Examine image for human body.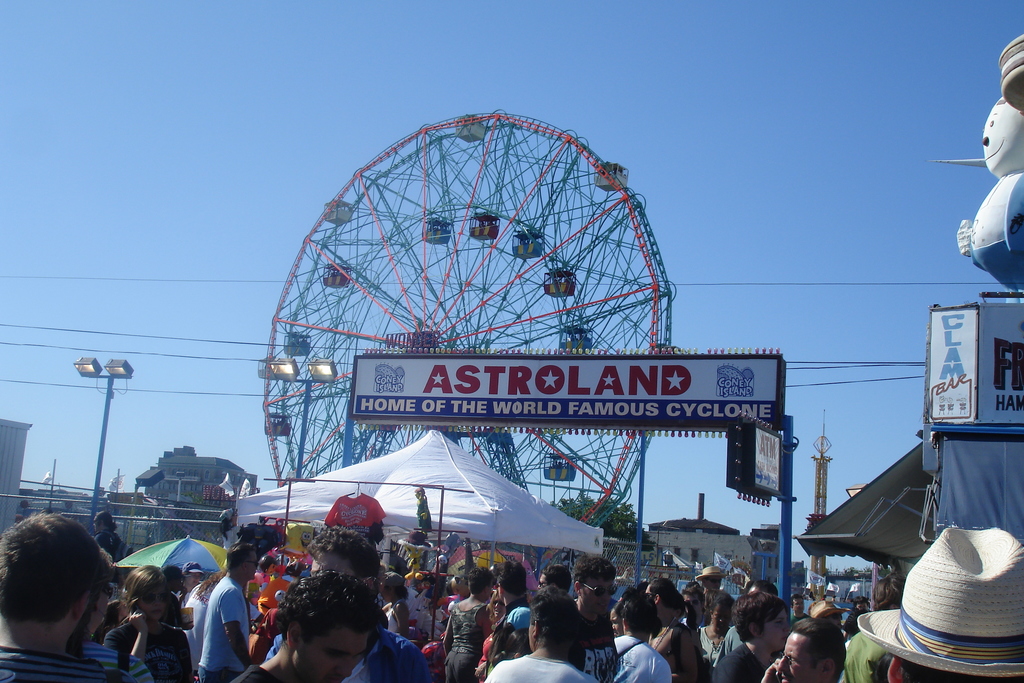
Examination result: box=[570, 547, 619, 682].
